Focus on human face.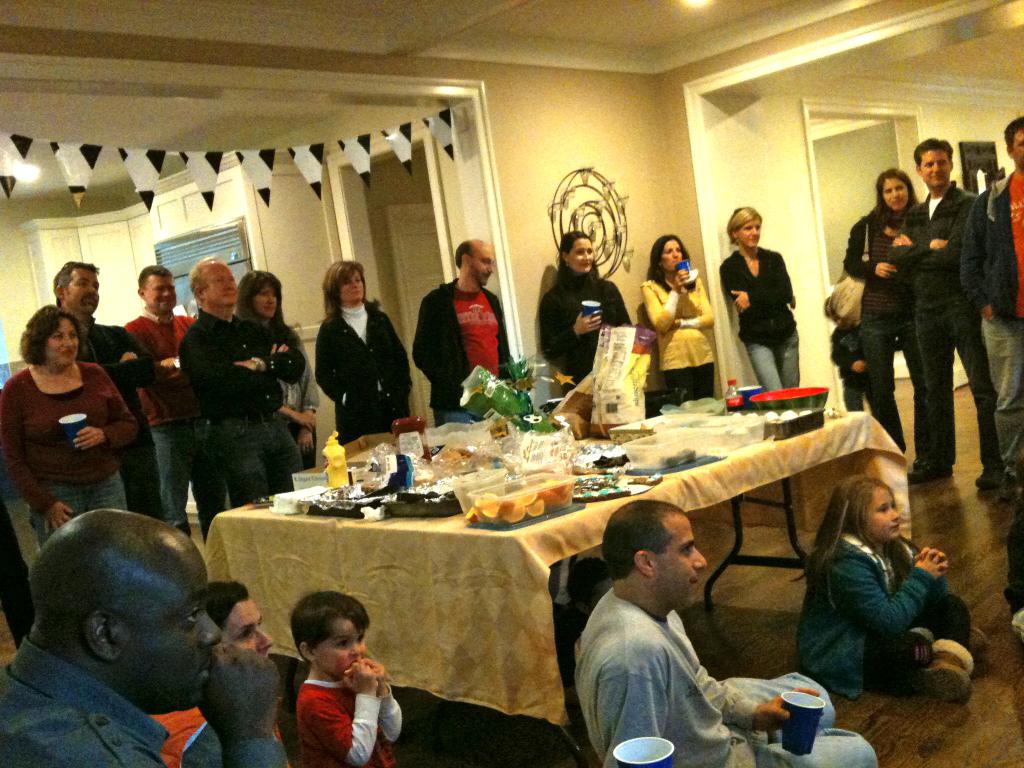
Focused at 317,620,366,678.
